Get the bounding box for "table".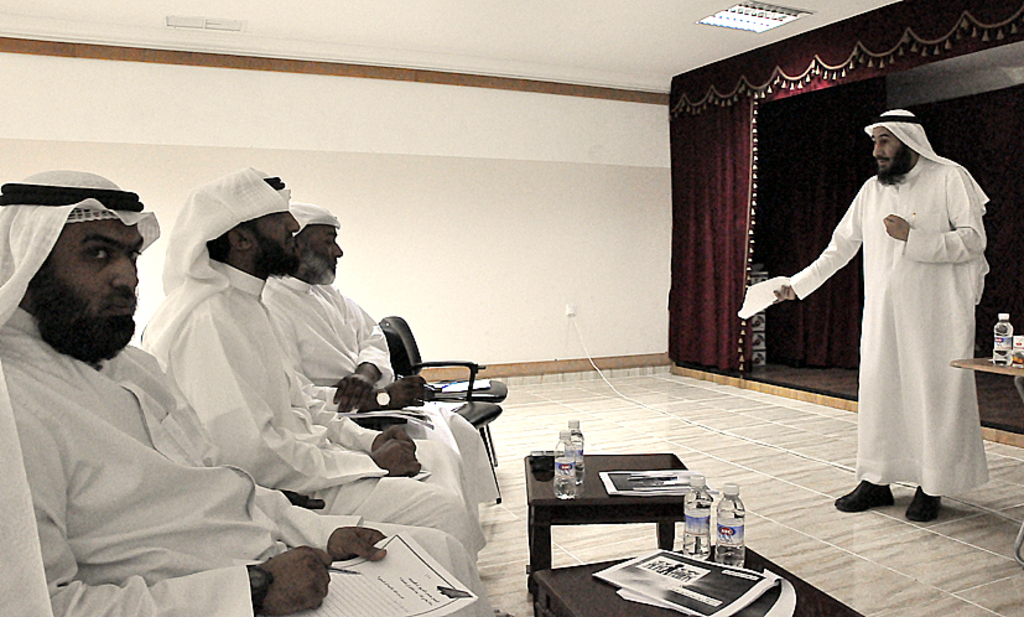
box=[513, 449, 752, 603].
